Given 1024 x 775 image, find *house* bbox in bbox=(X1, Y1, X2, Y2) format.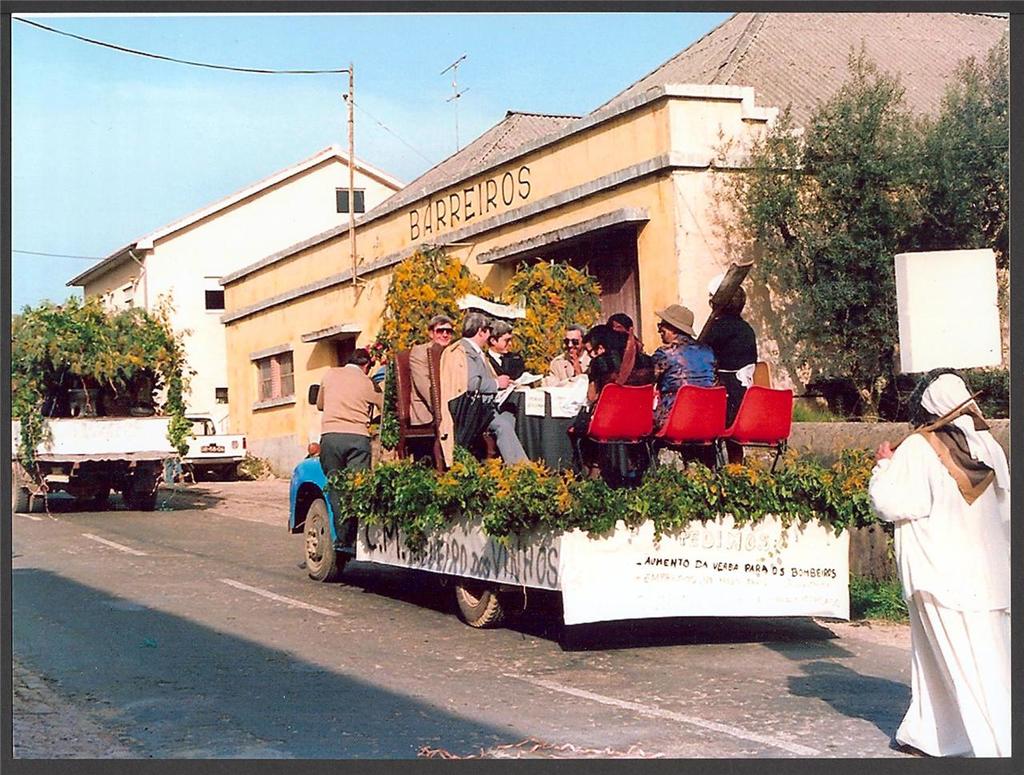
bbox=(365, 15, 1012, 211).
